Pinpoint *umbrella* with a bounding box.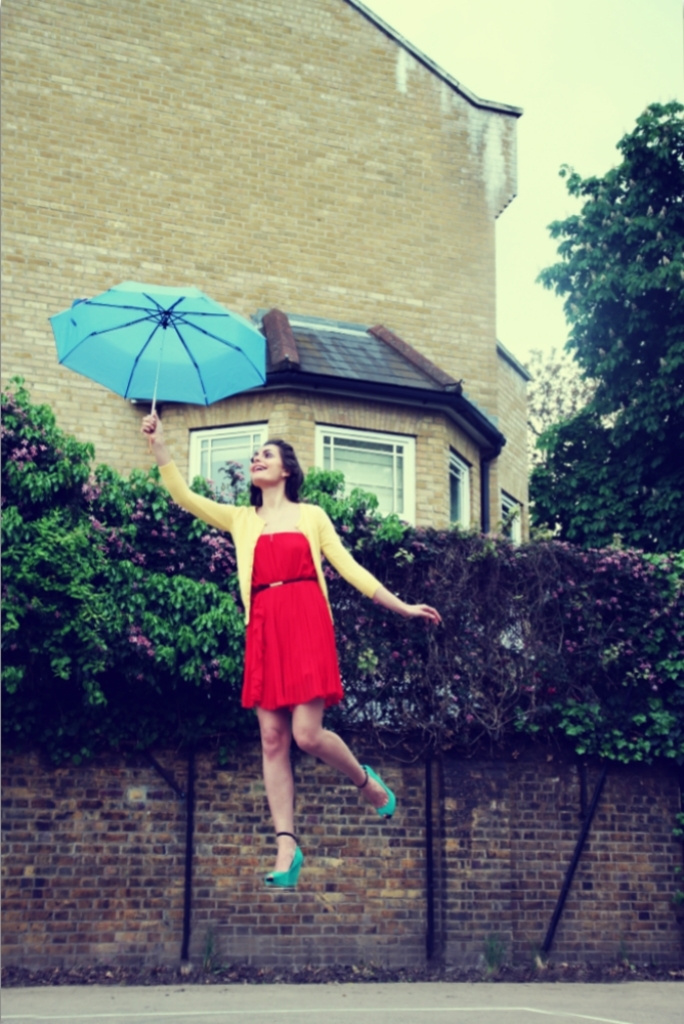
detection(46, 278, 269, 453).
